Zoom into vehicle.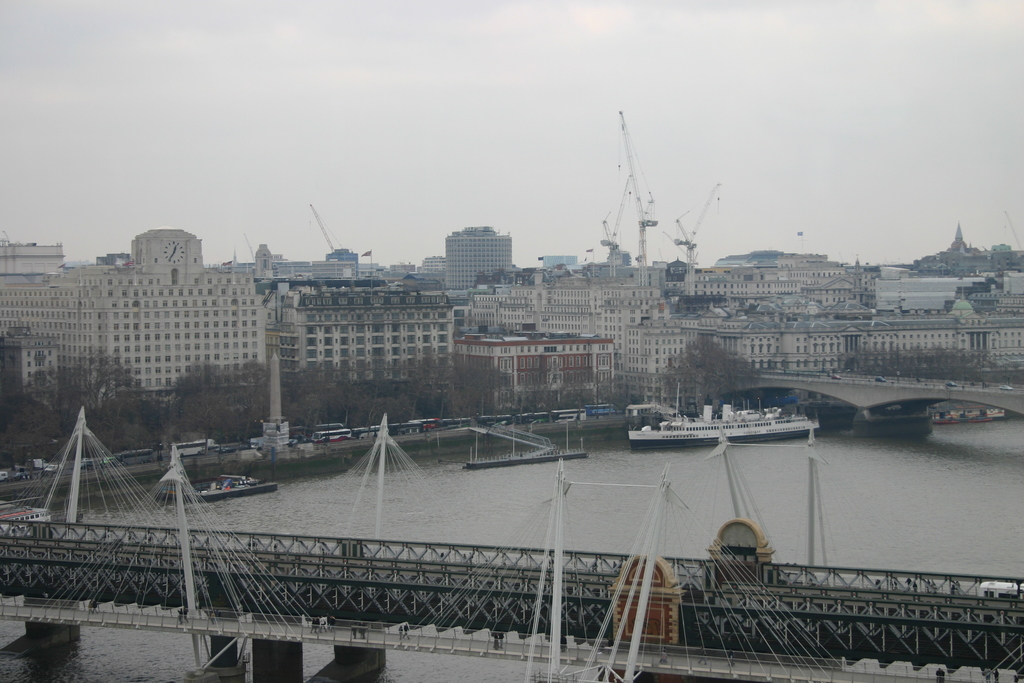
Zoom target: 583,402,625,419.
